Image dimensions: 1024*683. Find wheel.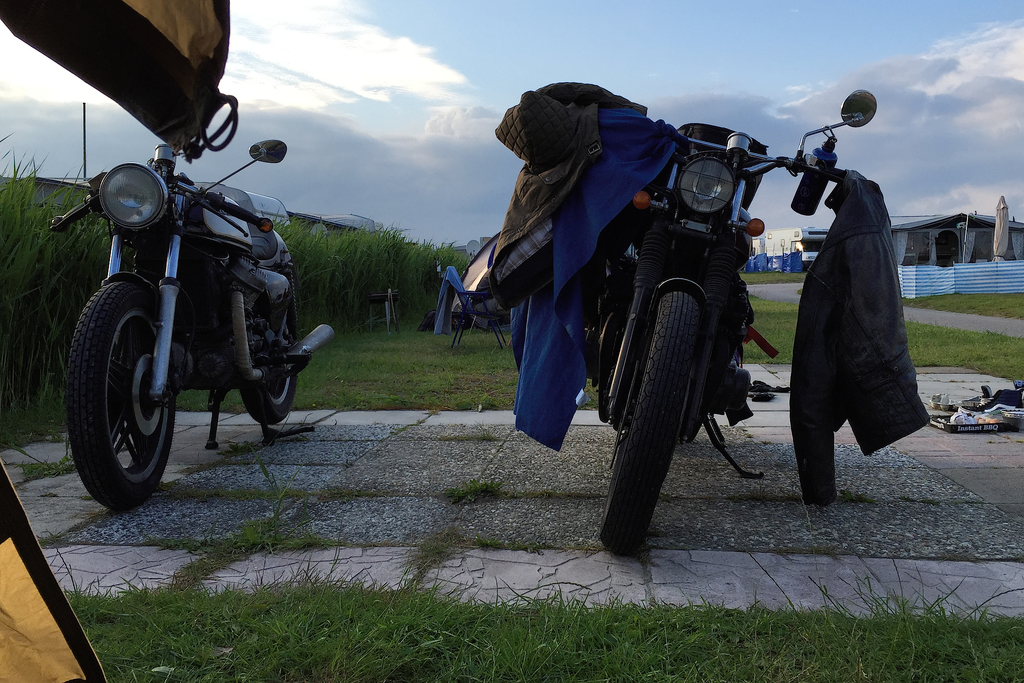
pyautogui.locateOnScreen(600, 292, 699, 556).
